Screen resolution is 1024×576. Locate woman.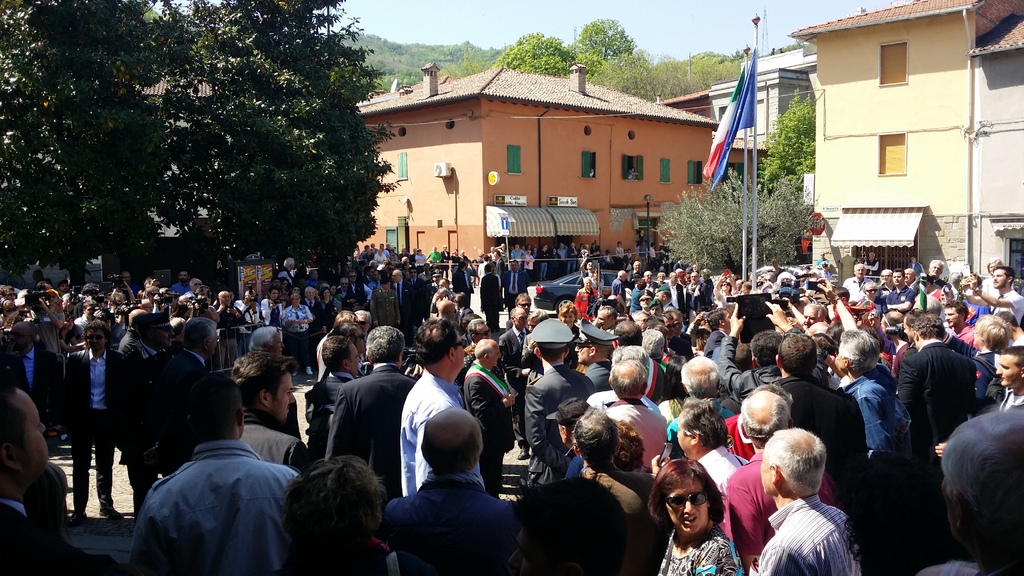
<bbox>259, 285, 286, 344</bbox>.
